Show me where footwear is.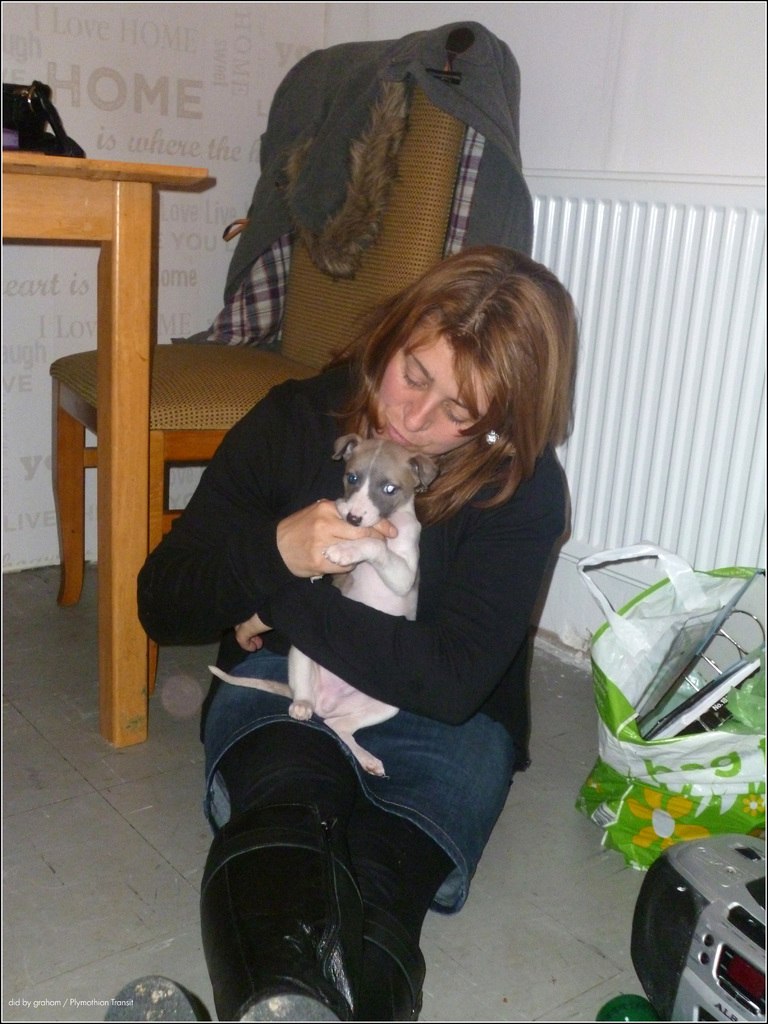
footwear is at select_region(346, 870, 445, 1023).
